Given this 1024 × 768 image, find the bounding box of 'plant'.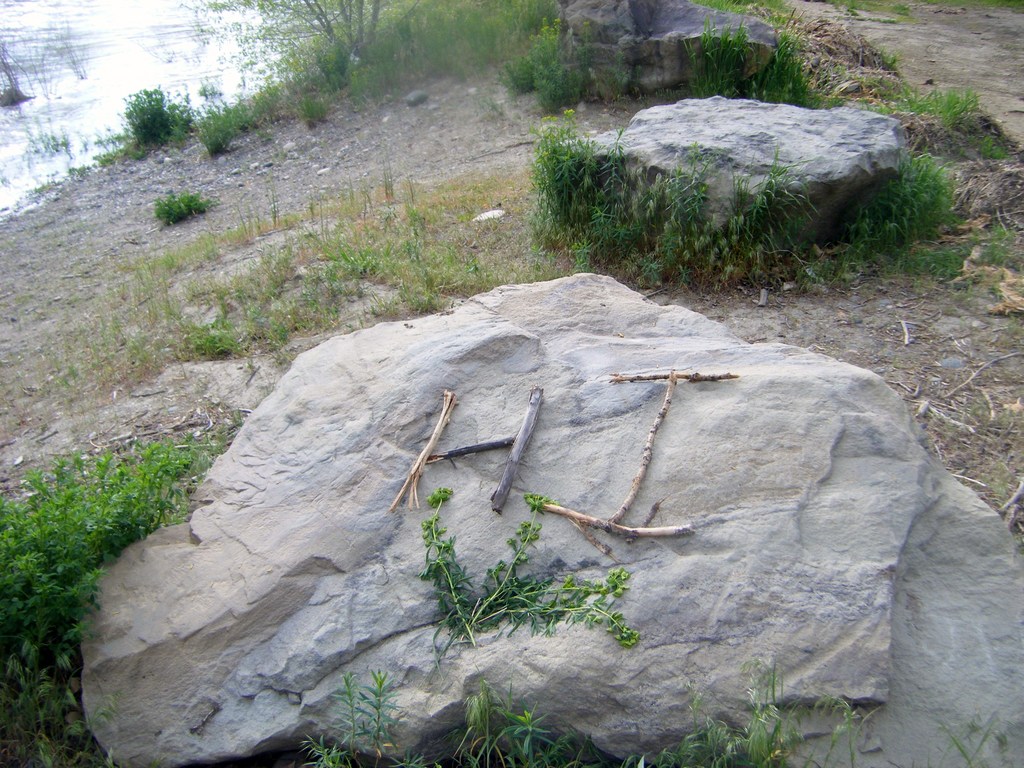
x1=589 y1=50 x2=639 y2=98.
